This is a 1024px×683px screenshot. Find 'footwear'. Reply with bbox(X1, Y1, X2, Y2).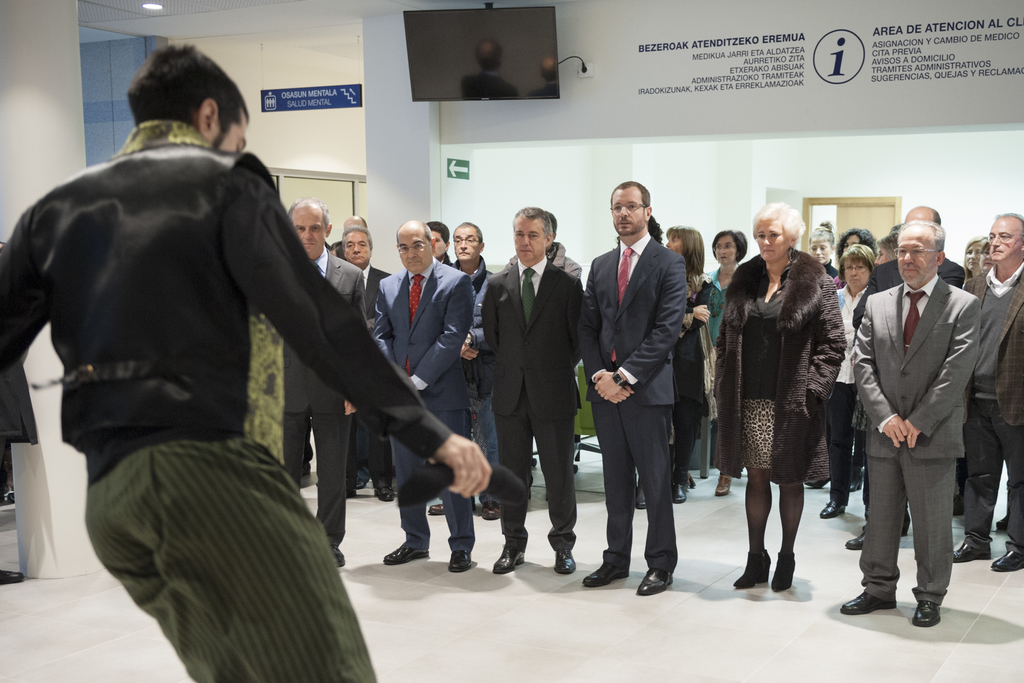
bbox(636, 481, 651, 508).
